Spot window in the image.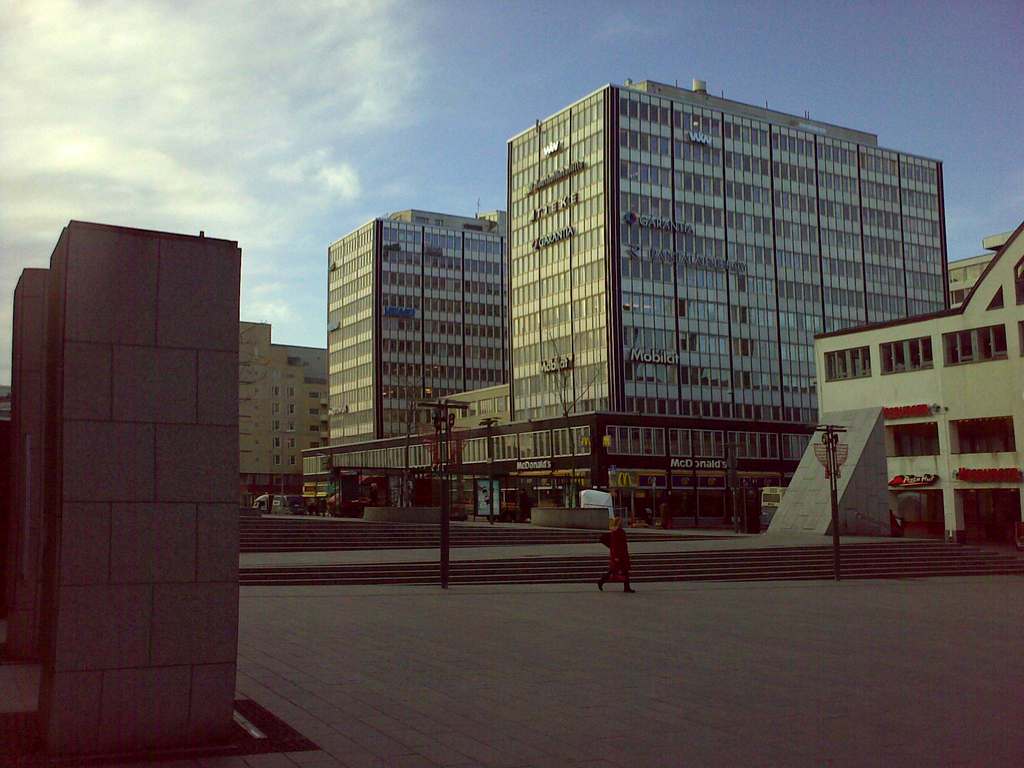
window found at [1016,322,1023,355].
